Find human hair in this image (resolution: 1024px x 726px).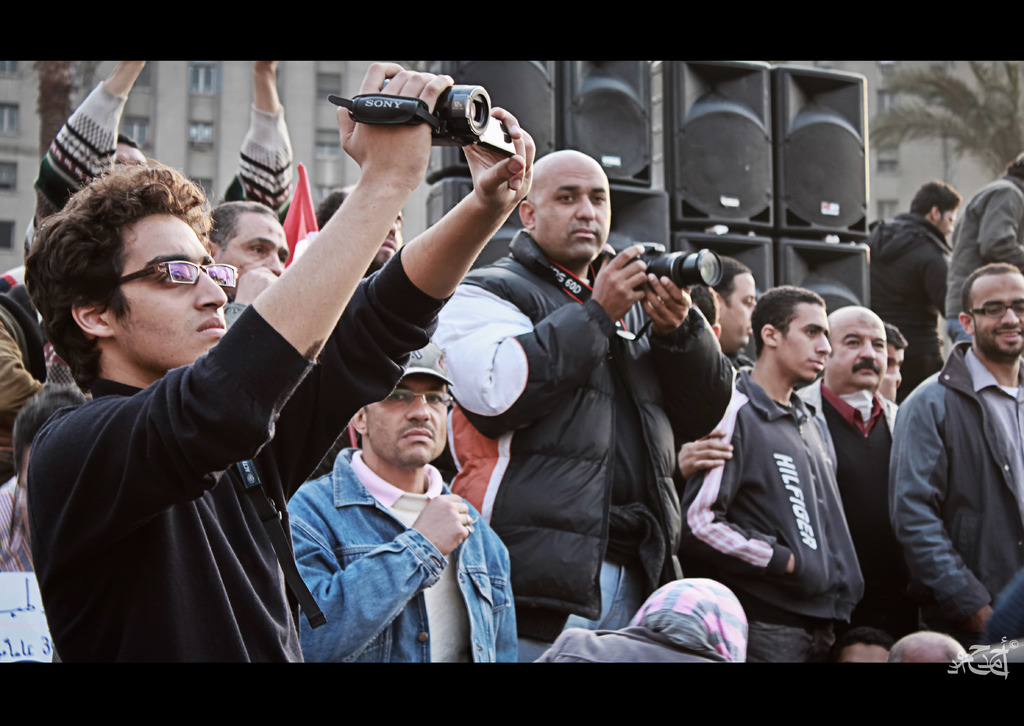
[748, 284, 827, 357].
